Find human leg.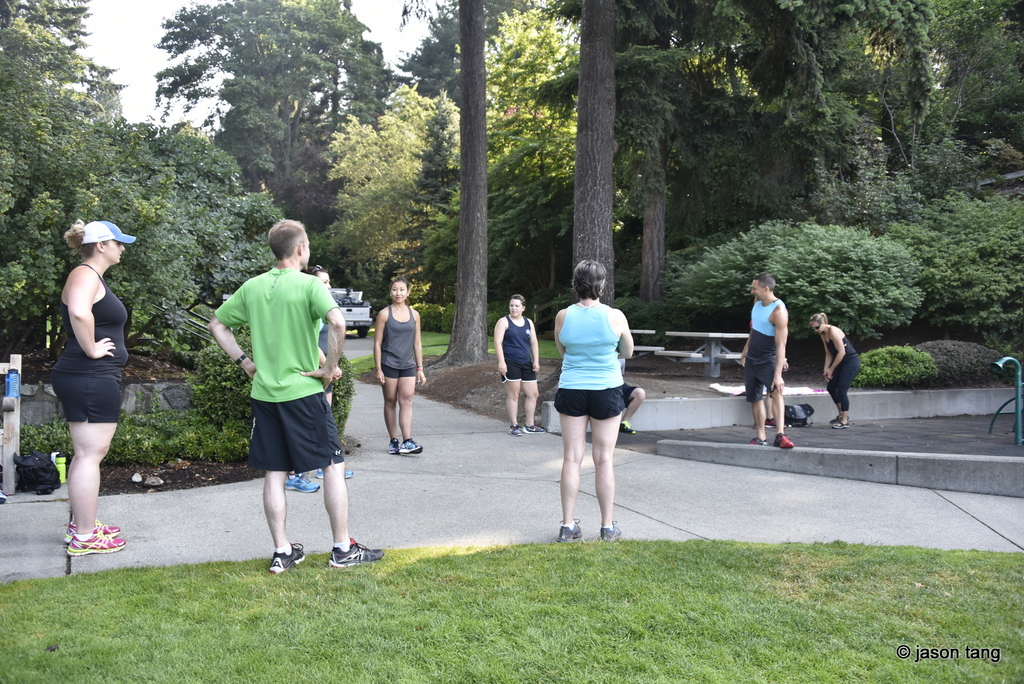
589, 386, 623, 541.
